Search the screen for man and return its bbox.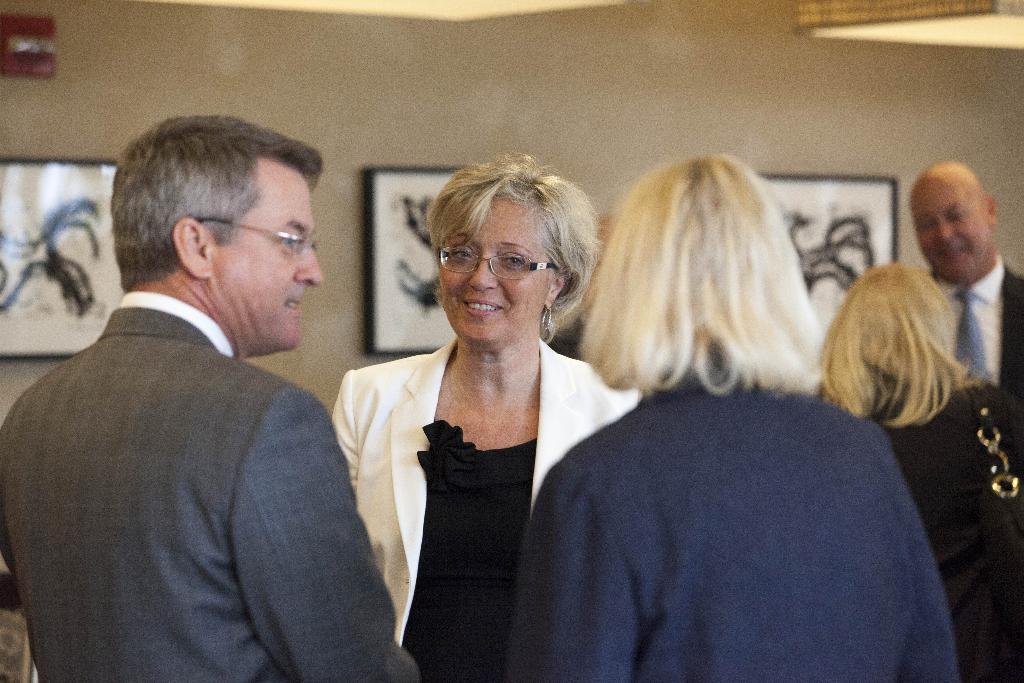
Found: box(909, 160, 1023, 404).
